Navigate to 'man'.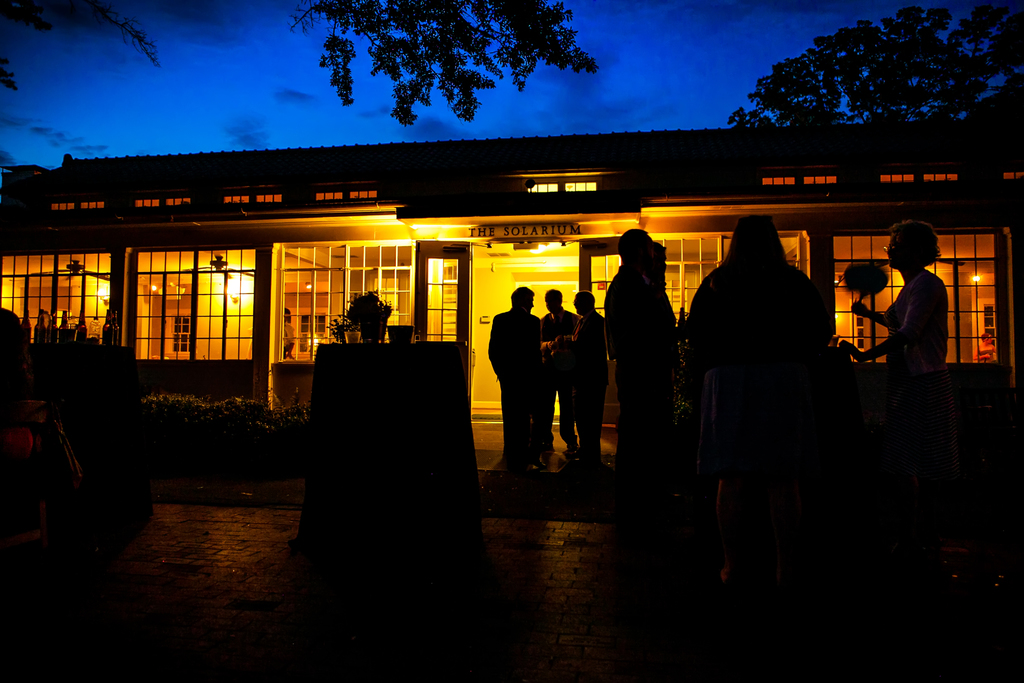
Navigation target: rect(555, 288, 614, 479).
